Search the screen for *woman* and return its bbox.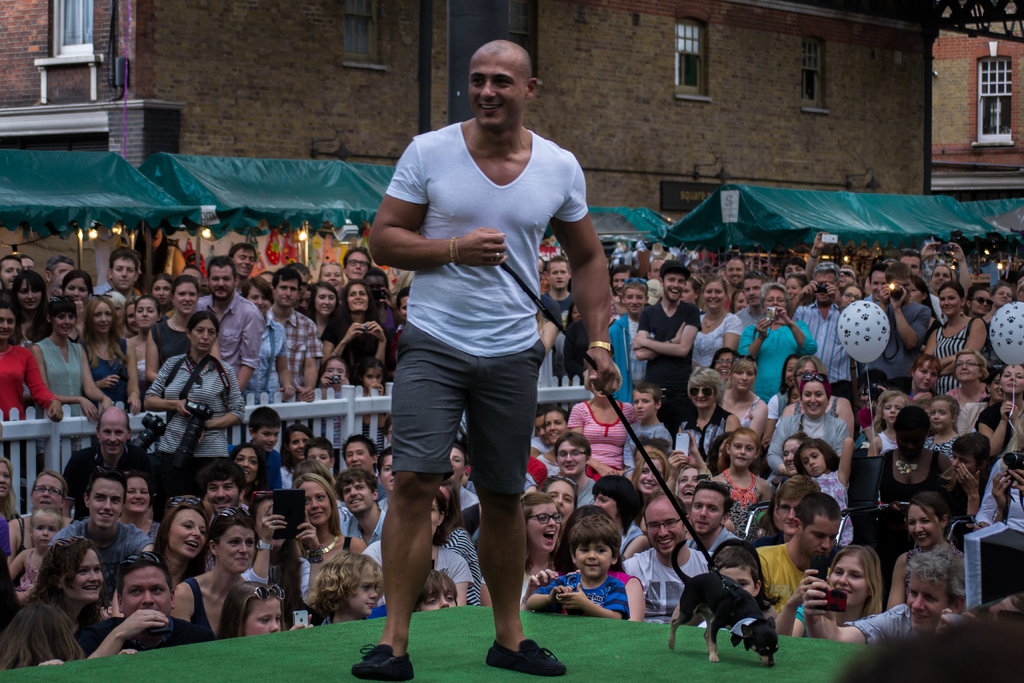
Found: l=536, t=401, r=570, b=481.
